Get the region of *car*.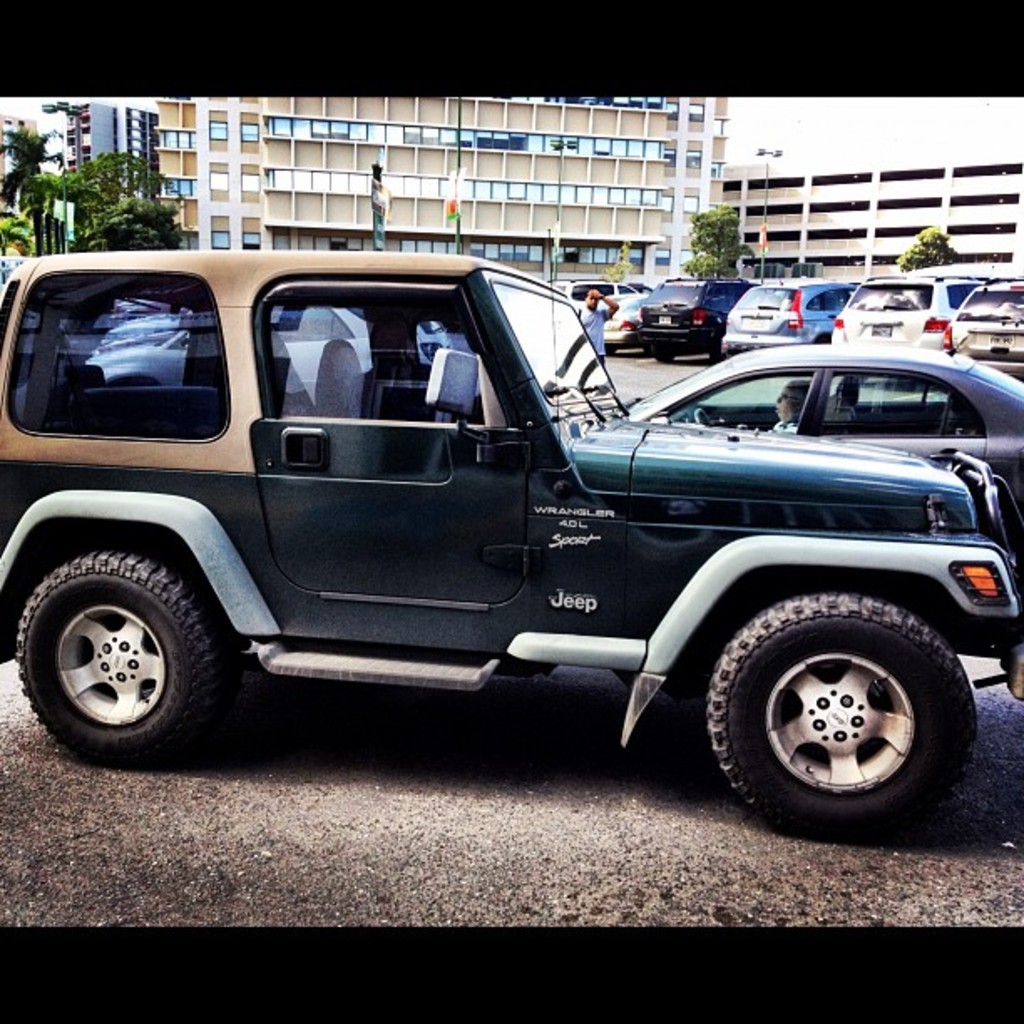
bbox=(544, 273, 644, 343).
